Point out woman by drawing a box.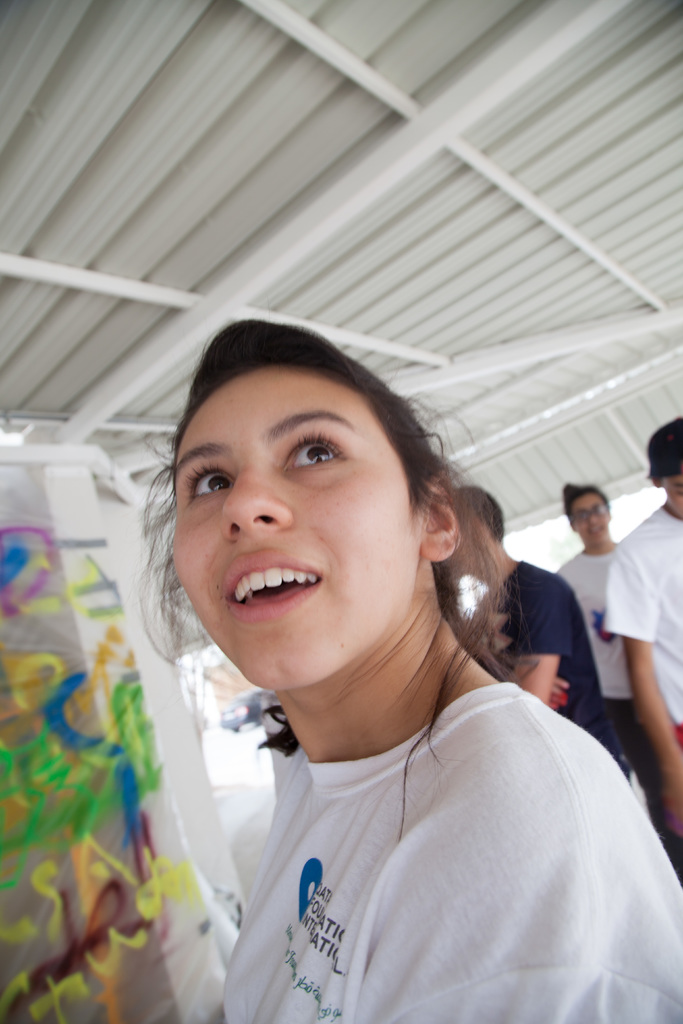
x1=539 y1=487 x2=654 y2=772.
